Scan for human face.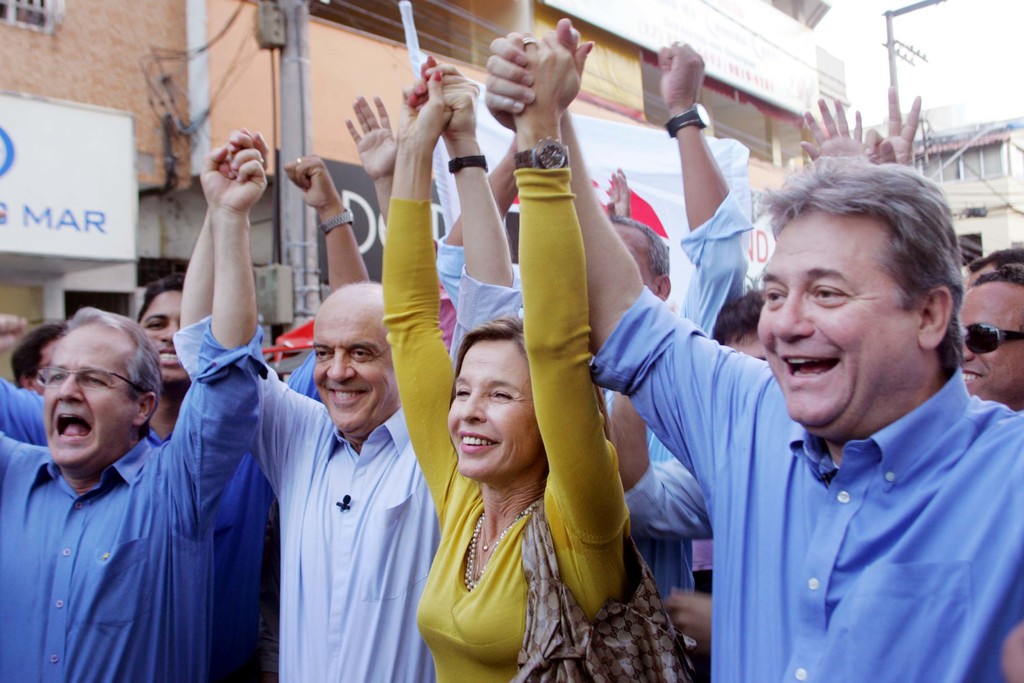
Scan result: bbox=(44, 327, 134, 469).
